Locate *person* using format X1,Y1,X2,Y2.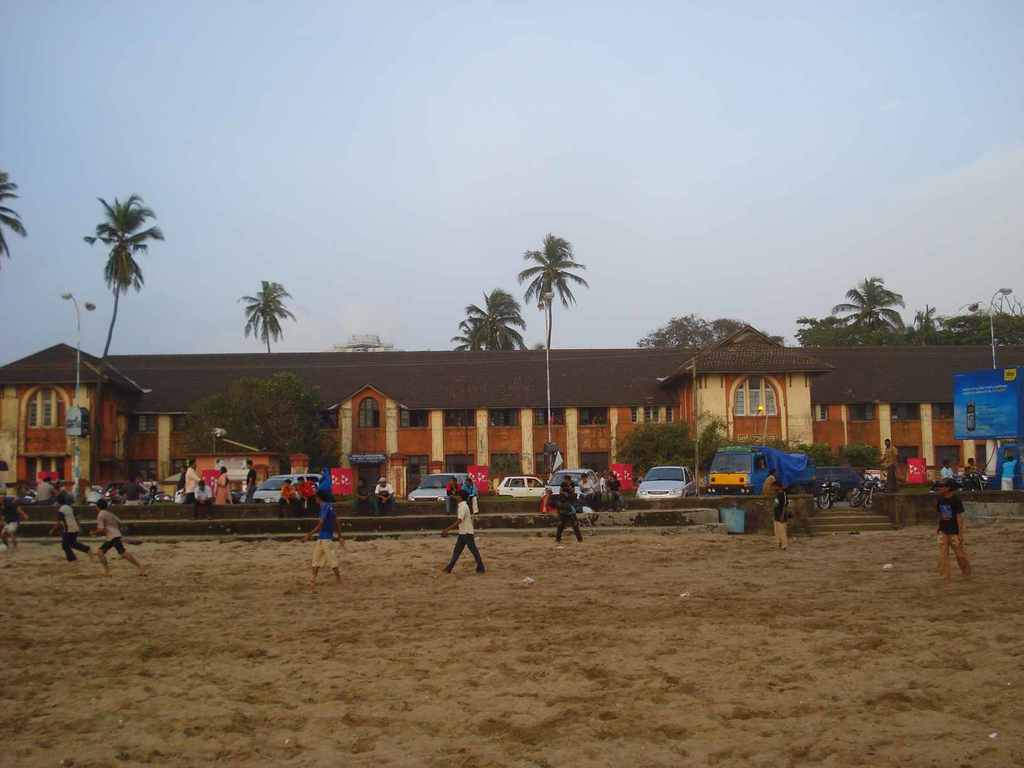
886,438,896,486.
